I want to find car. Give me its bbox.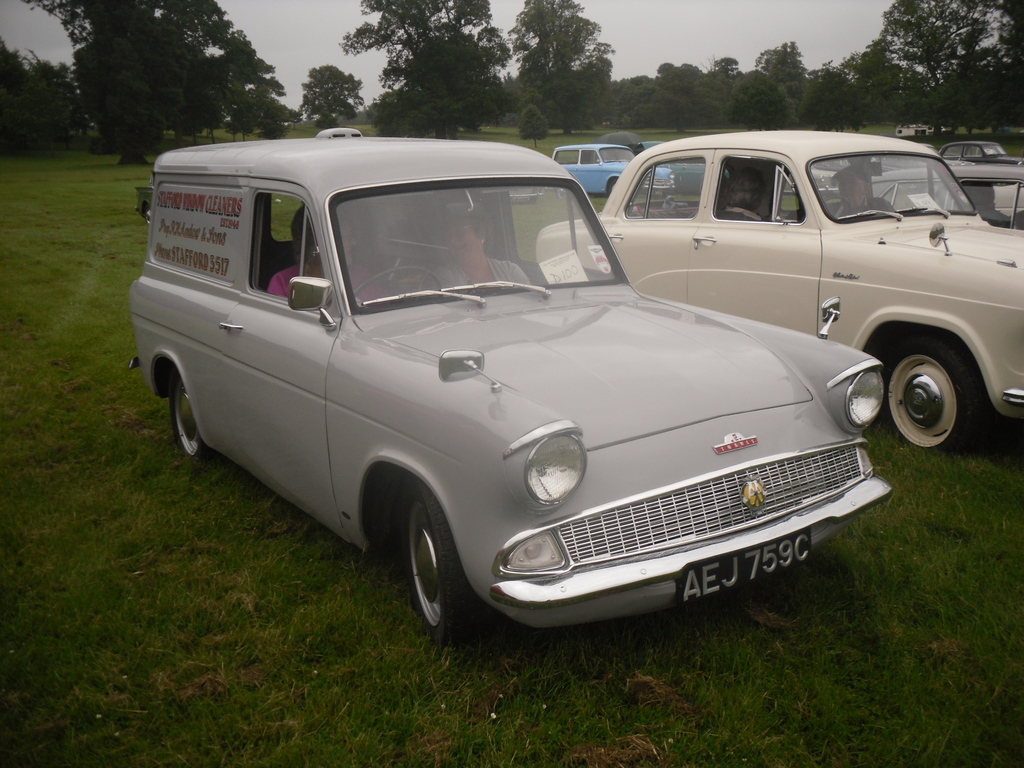
box(870, 157, 1023, 227).
